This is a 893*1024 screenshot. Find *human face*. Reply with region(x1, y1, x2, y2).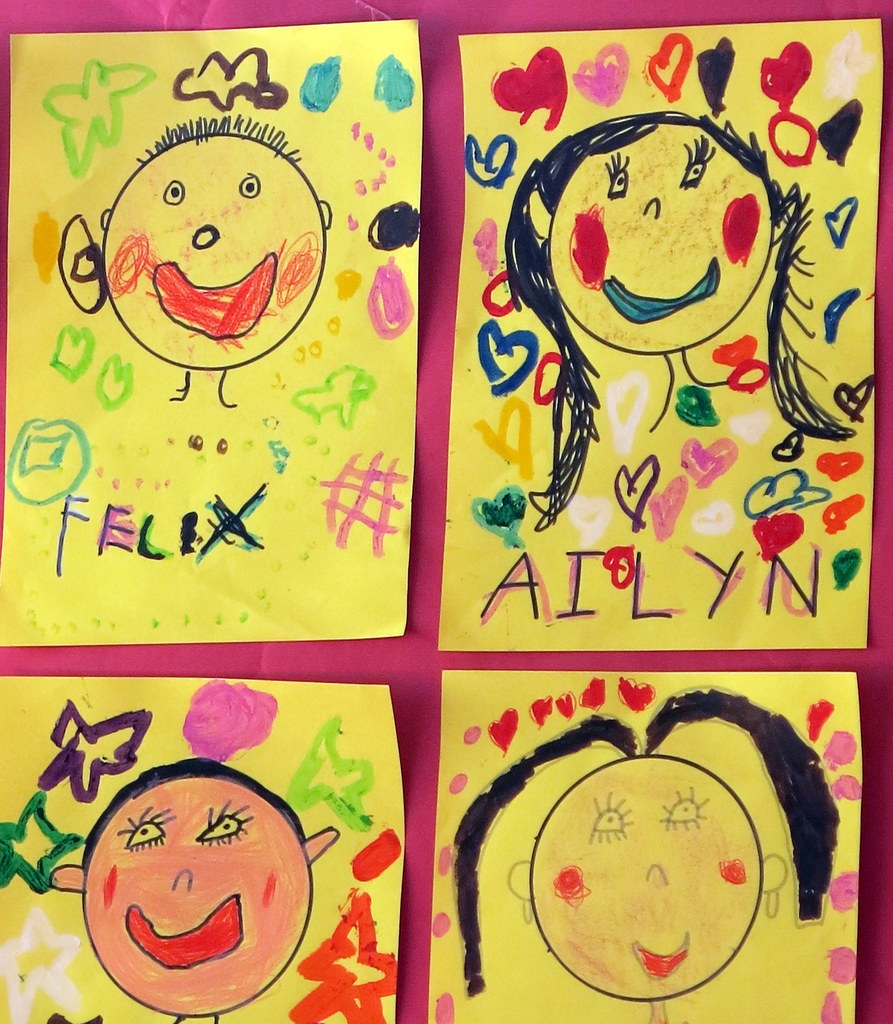
region(531, 762, 760, 1000).
